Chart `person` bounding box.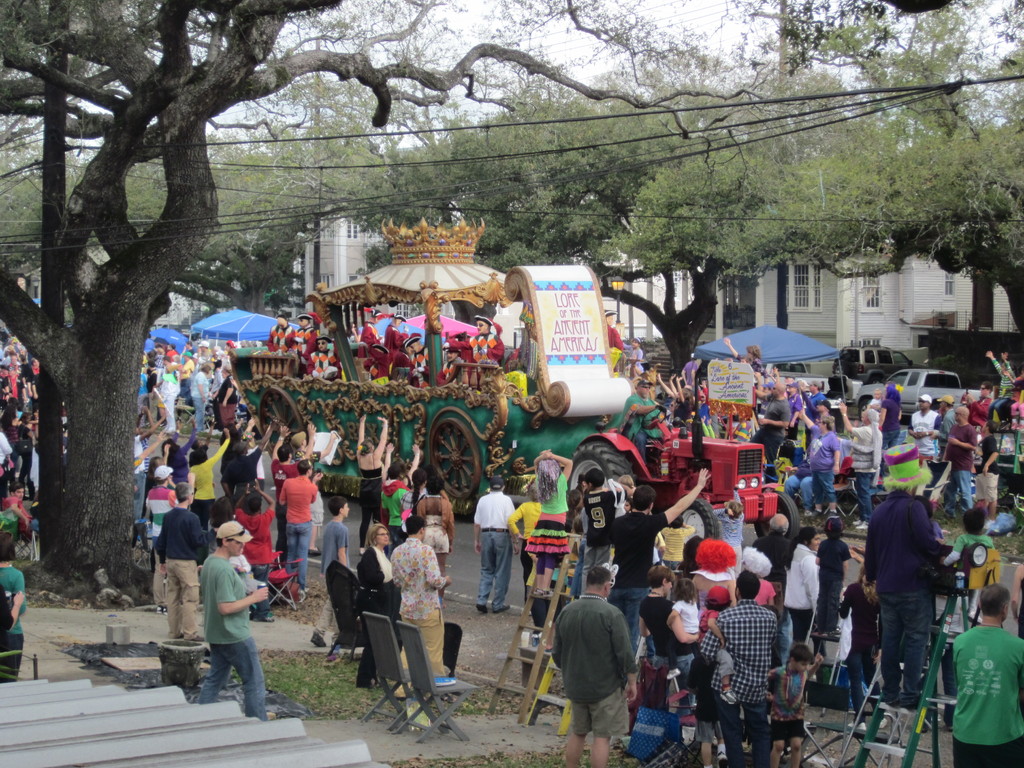
Charted: {"x1": 391, "y1": 523, "x2": 453, "y2": 701}.
